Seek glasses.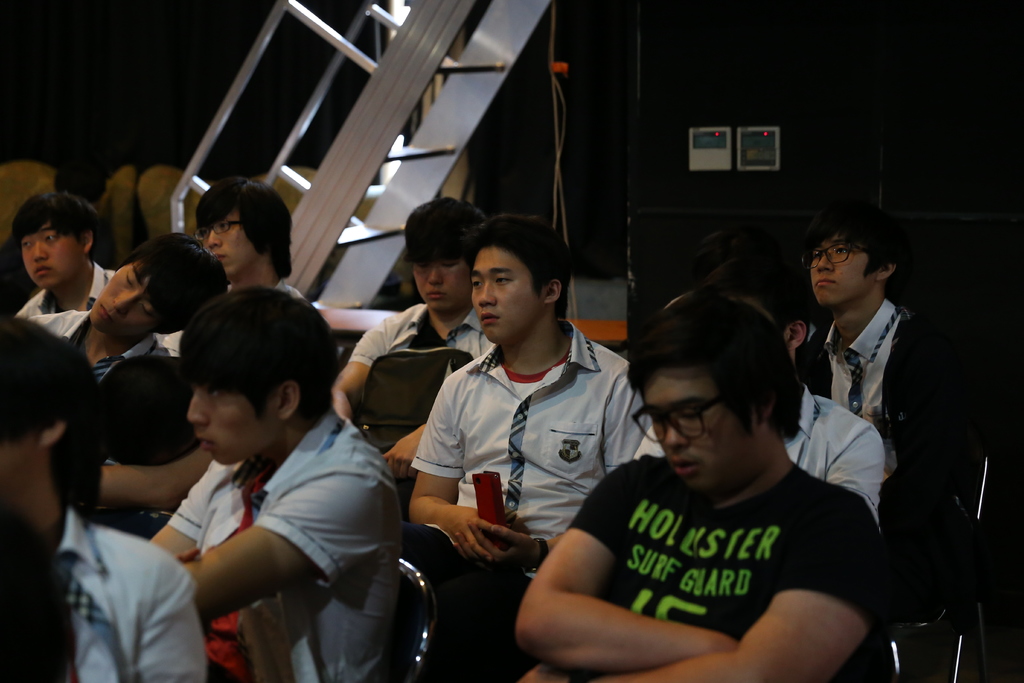
left=624, top=393, right=726, bottom=445.
